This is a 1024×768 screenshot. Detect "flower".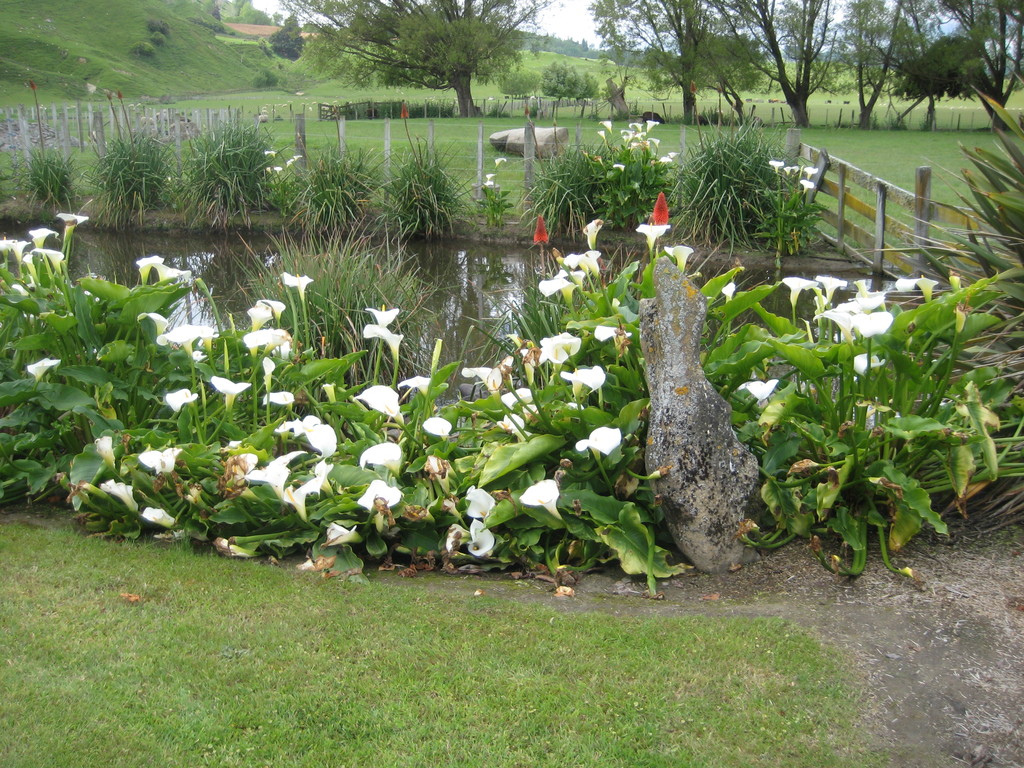
[x1=516, y1=479, x2=565, y2=519].
